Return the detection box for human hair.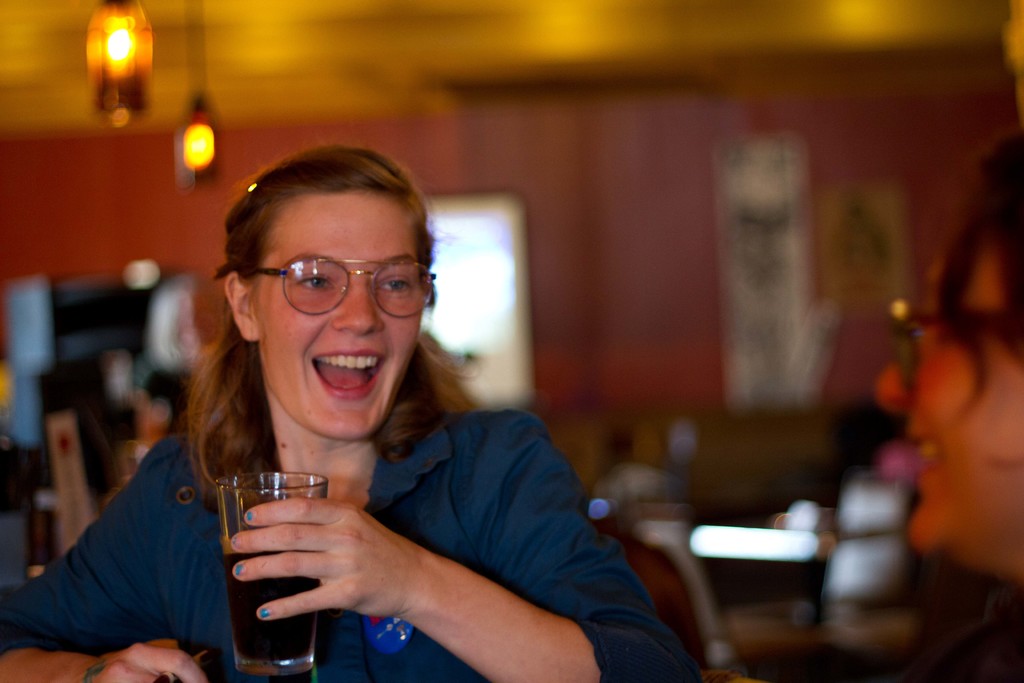
(left=929, top=131, right=1023, bottom=411).
